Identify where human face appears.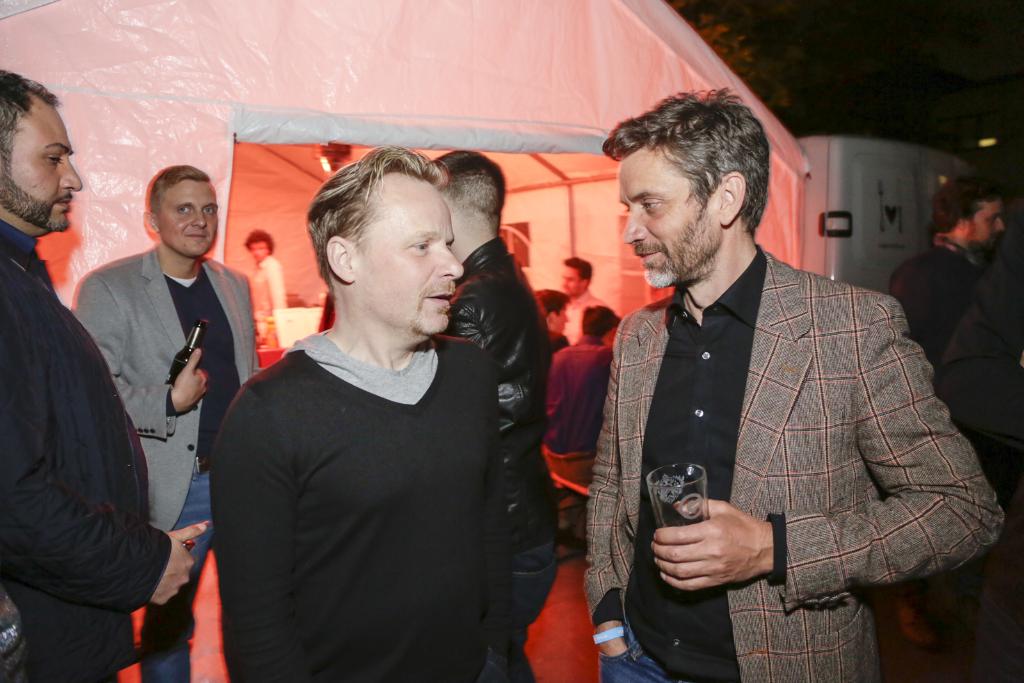
Appears at [968,198,1005,251].
